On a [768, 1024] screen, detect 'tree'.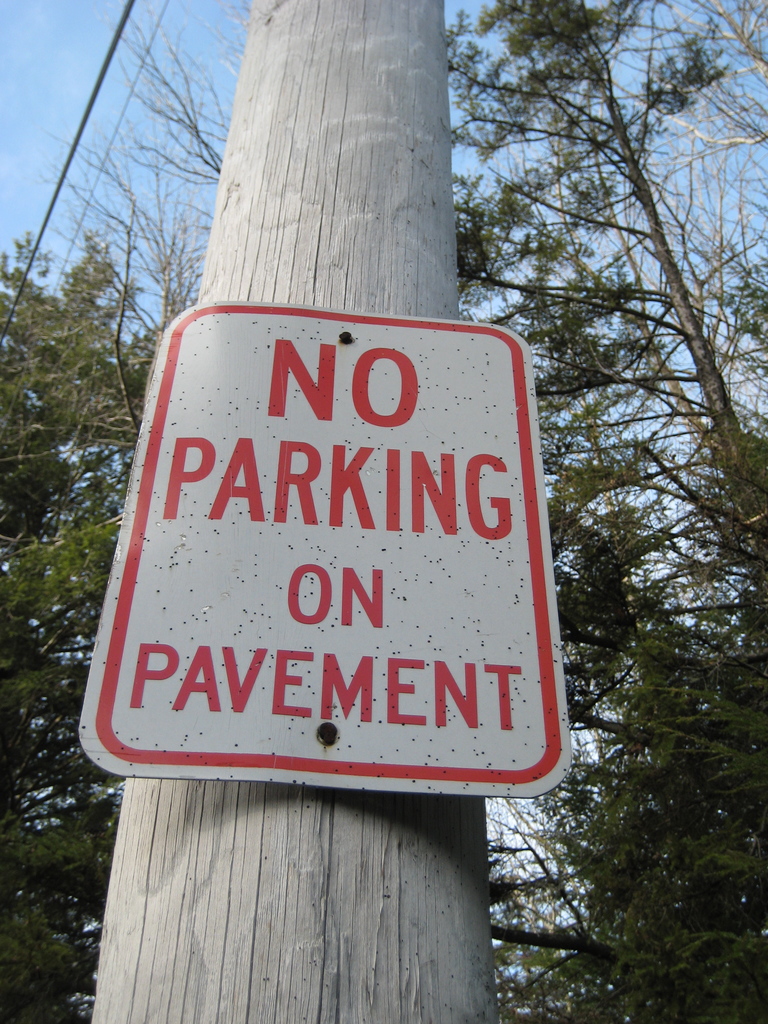
x1=0 y1=0 x2=257 y2=1023.
